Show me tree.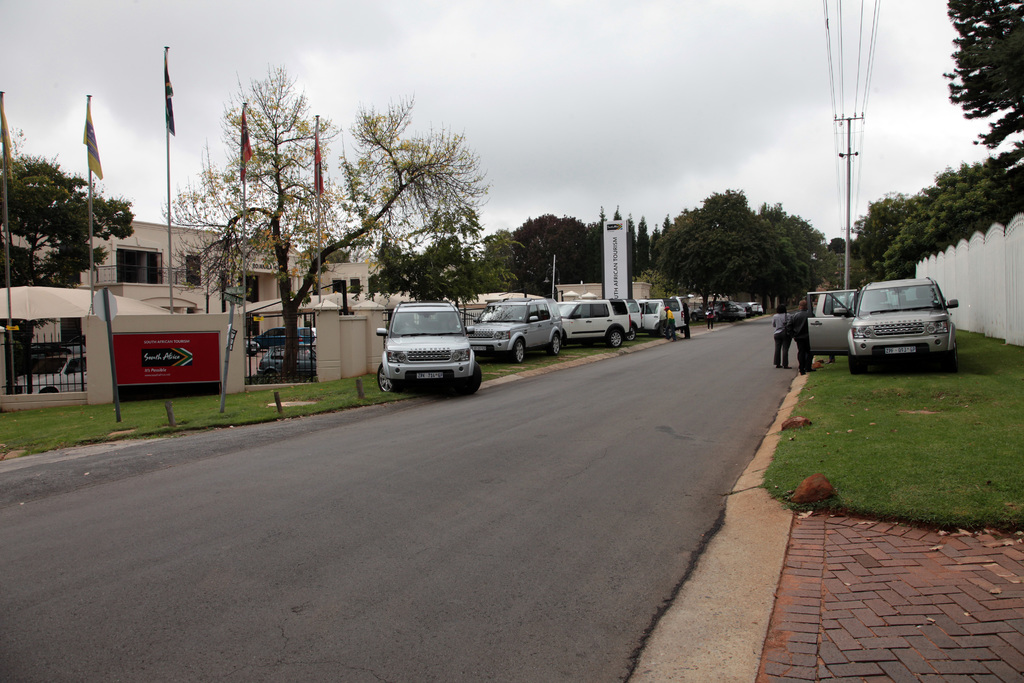
tree is here: x1=847, y1=151, x2=1018, y2=272.
